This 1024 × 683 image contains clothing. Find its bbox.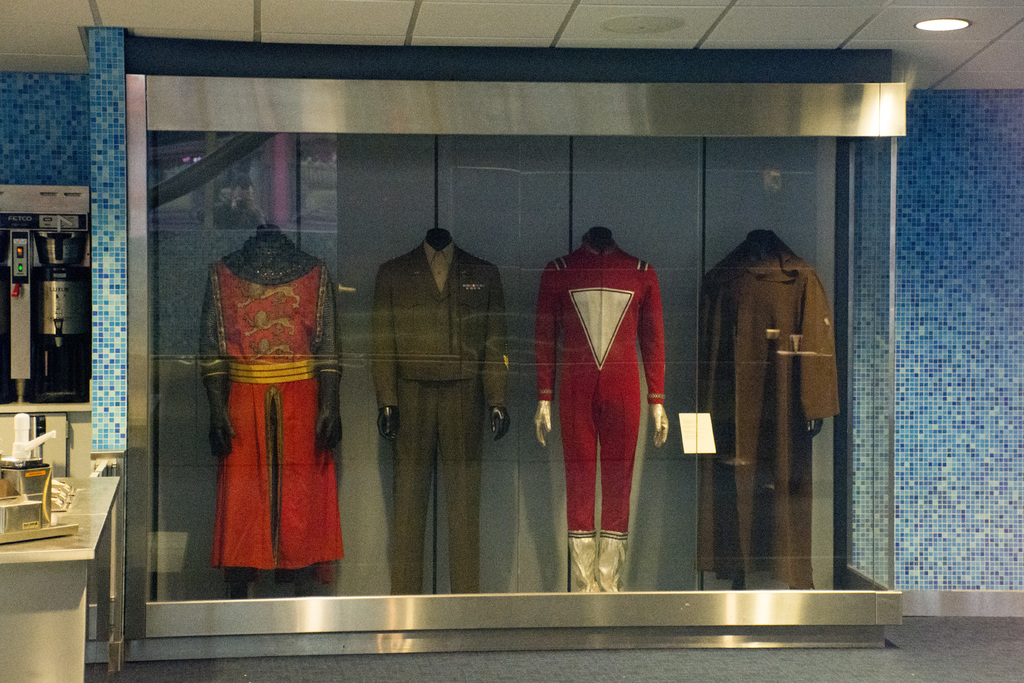
<region>695, 231, 842, 591</region>.
